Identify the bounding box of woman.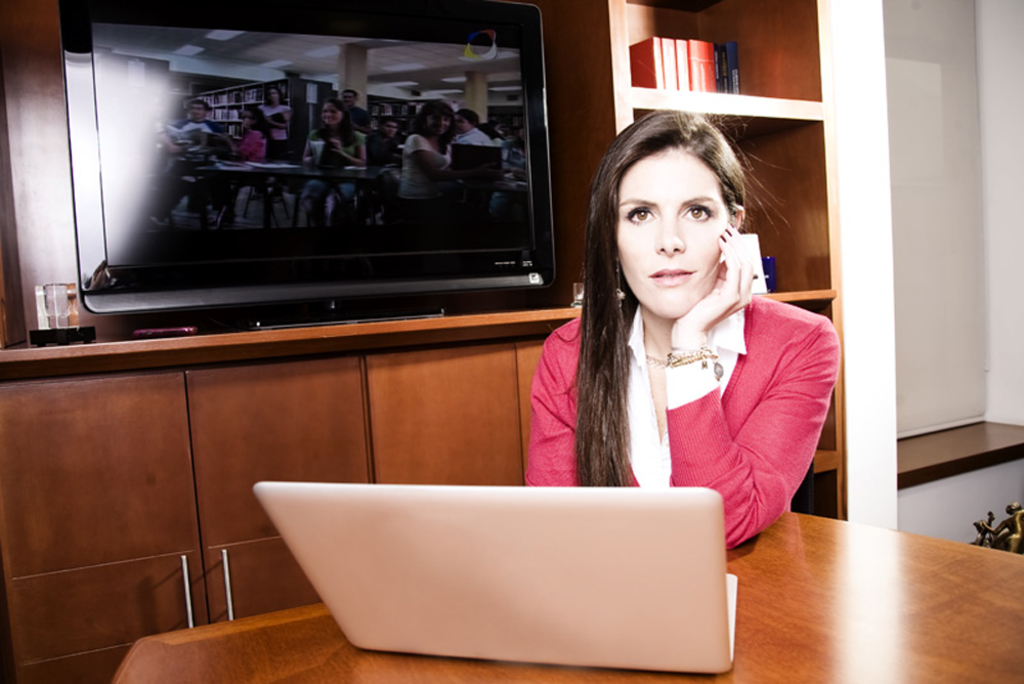
[523,103,842,564].
